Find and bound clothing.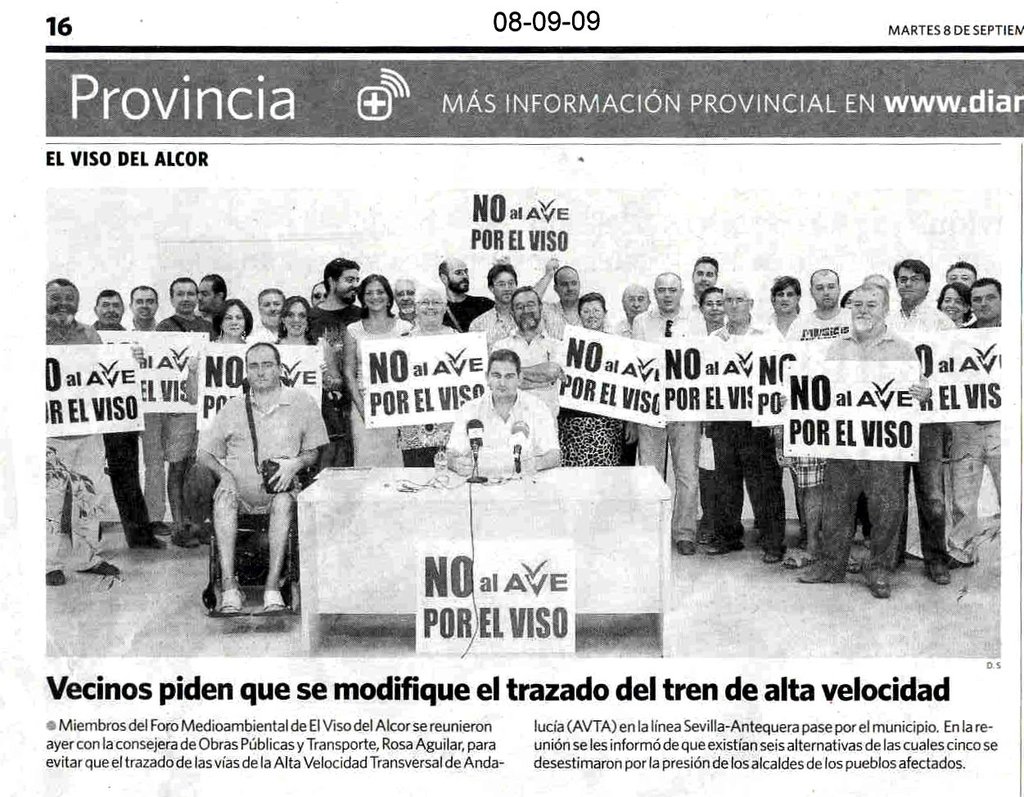
Bound: <bbox>882, 291, 954, 563</bbox>.
